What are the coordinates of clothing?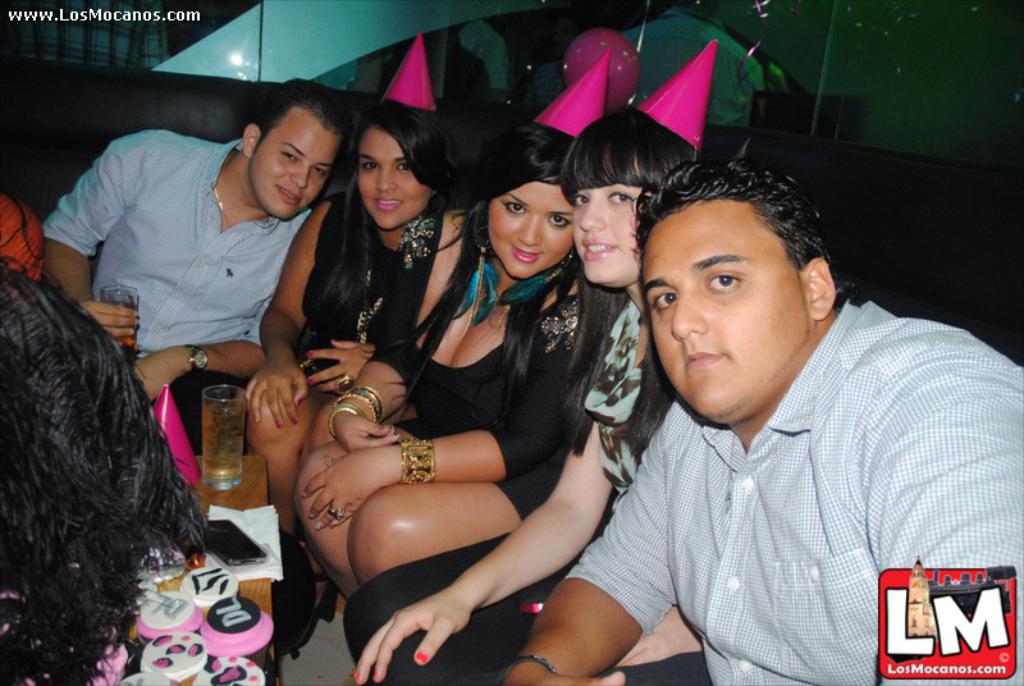
38, 123, 314, 387.
